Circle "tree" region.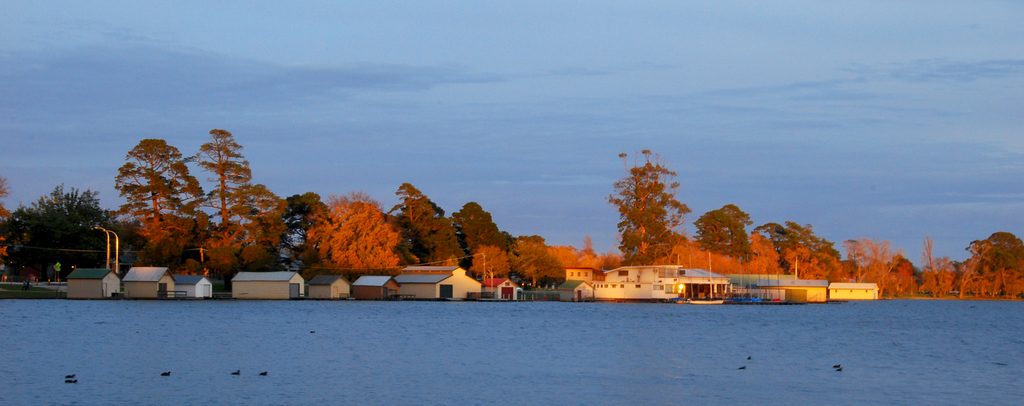
Region: select_region(472, 238, 506, 287).
